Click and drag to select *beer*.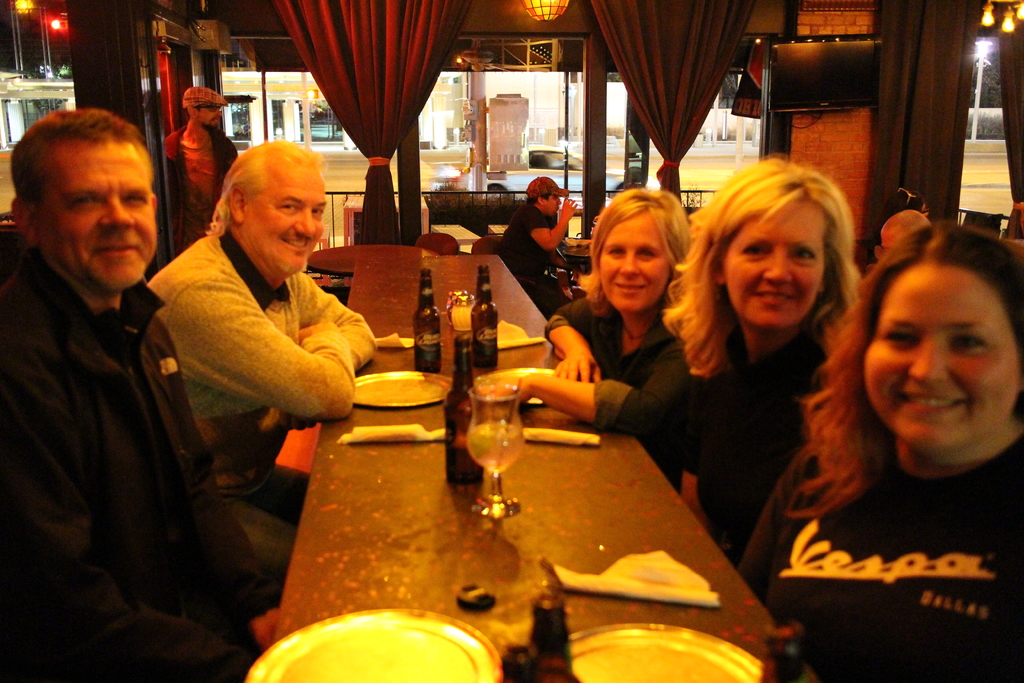
Selection: rect(472, 267, 504, 362).
